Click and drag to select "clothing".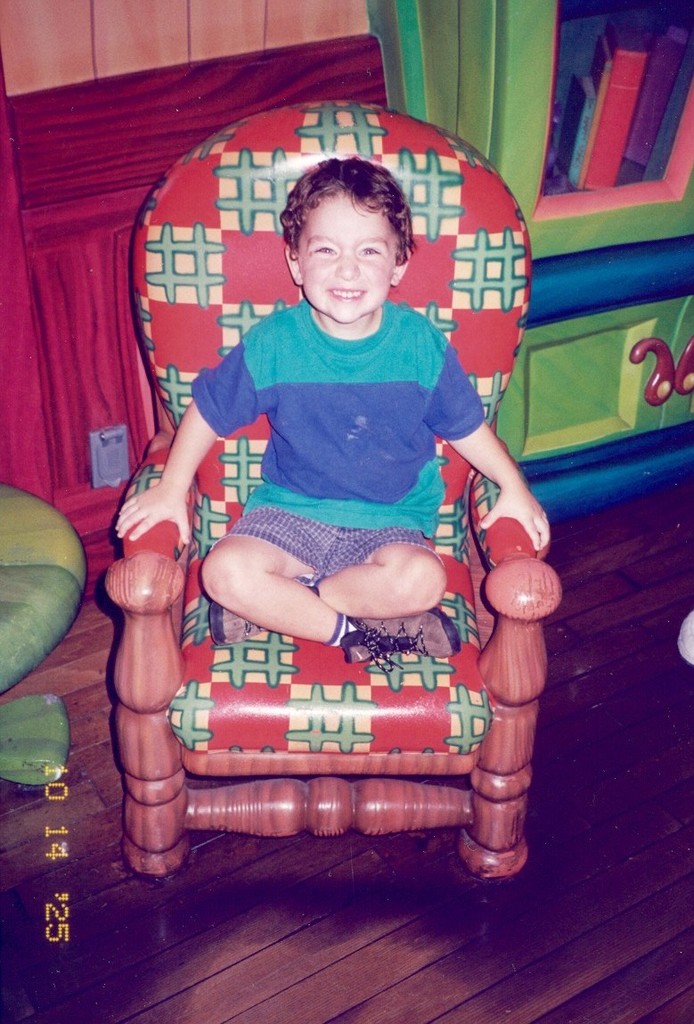
Selection: [x1=192, y1=298, x2=482, y2=586].
